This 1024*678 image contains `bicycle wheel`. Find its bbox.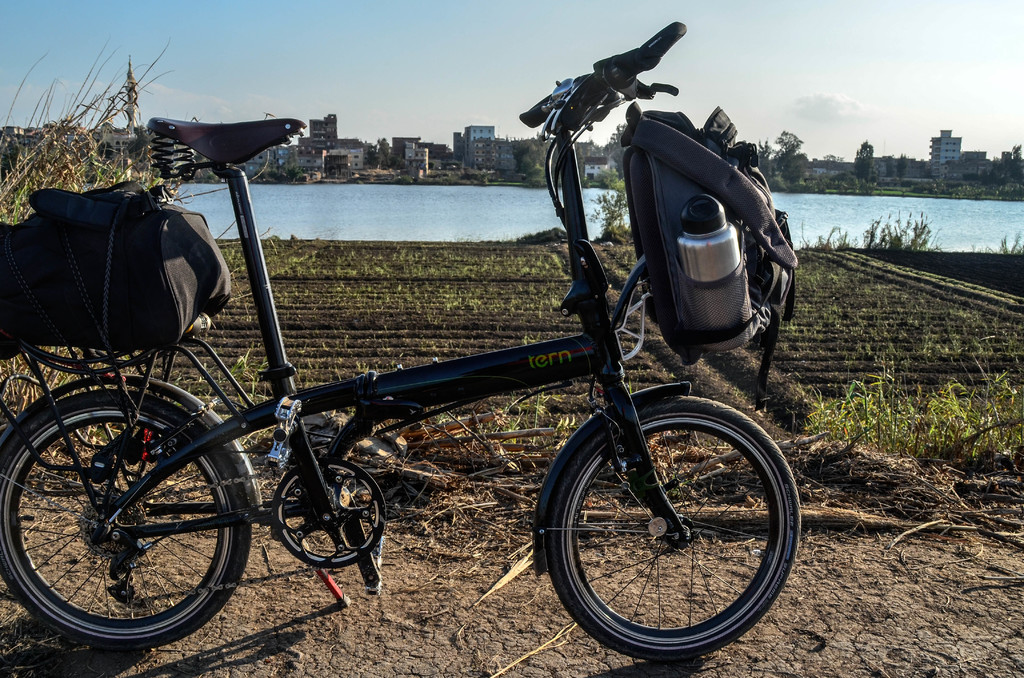
BBox(544, 391, 805, 662).
